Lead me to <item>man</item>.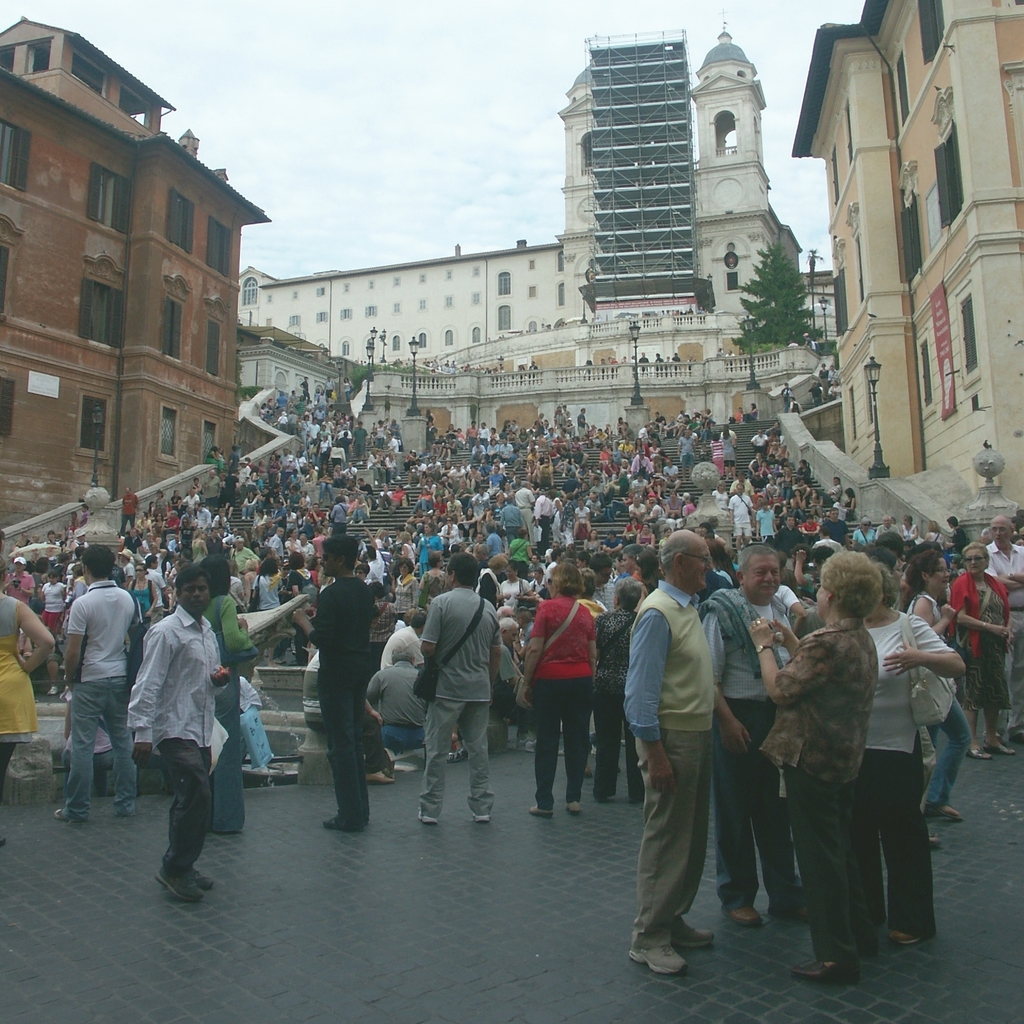
Lead to box=[179, 490, 198, 509].
